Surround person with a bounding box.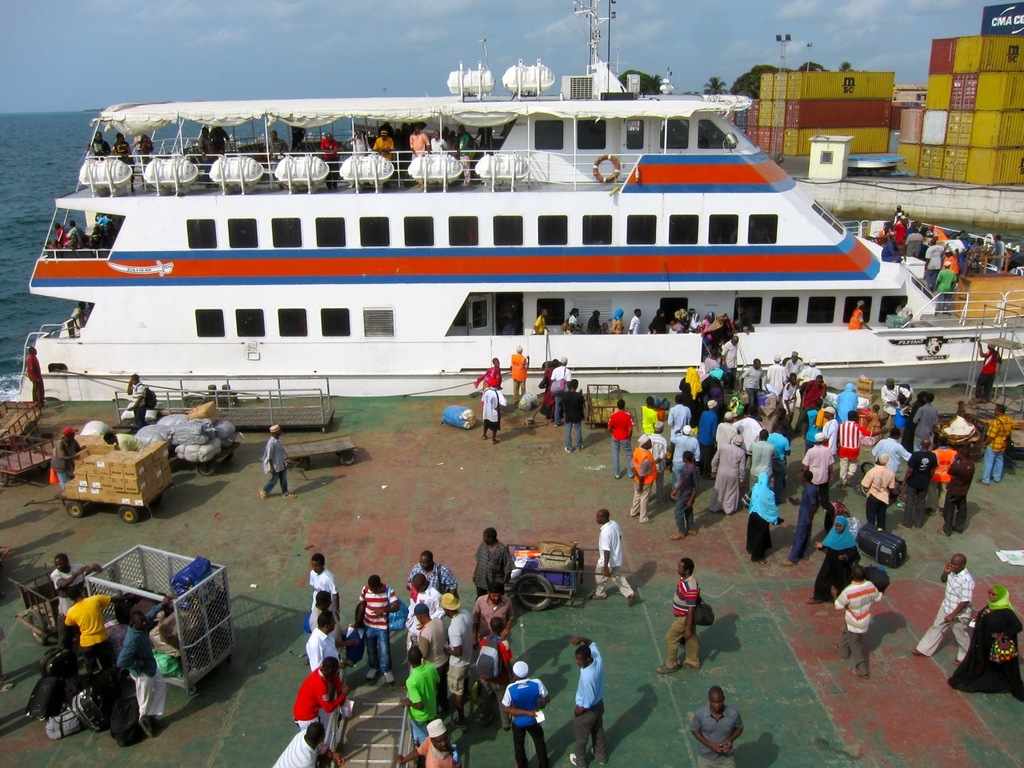
{"left": 778, "top": 468, "right": 822, "bottom": 568}.
